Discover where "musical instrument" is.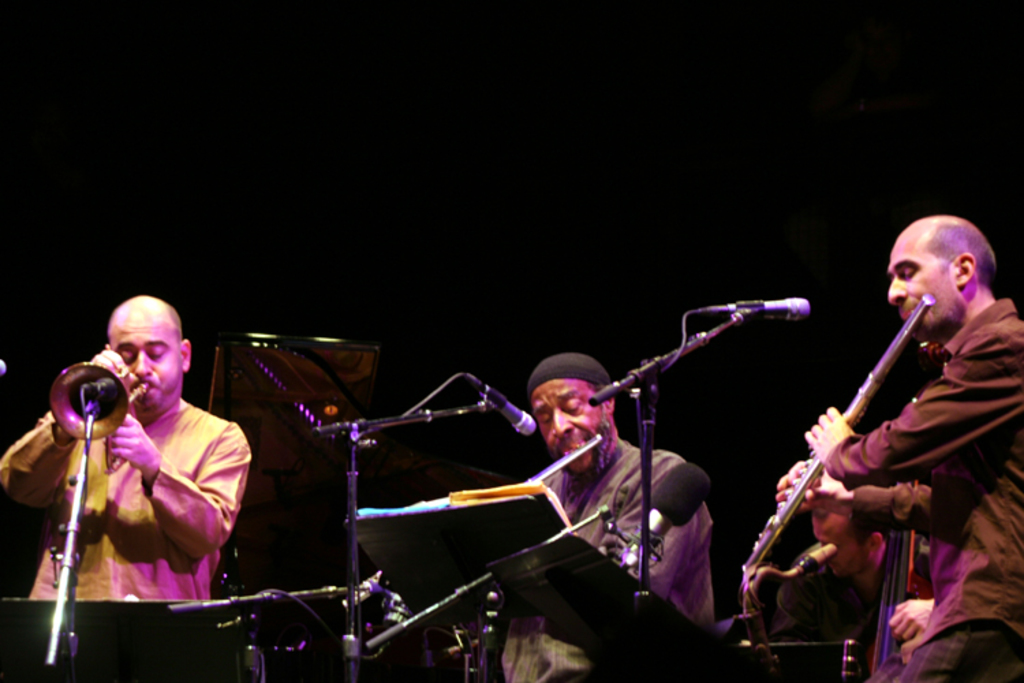
Discovered at (left=722, top=272, right=972, bottom=632).
